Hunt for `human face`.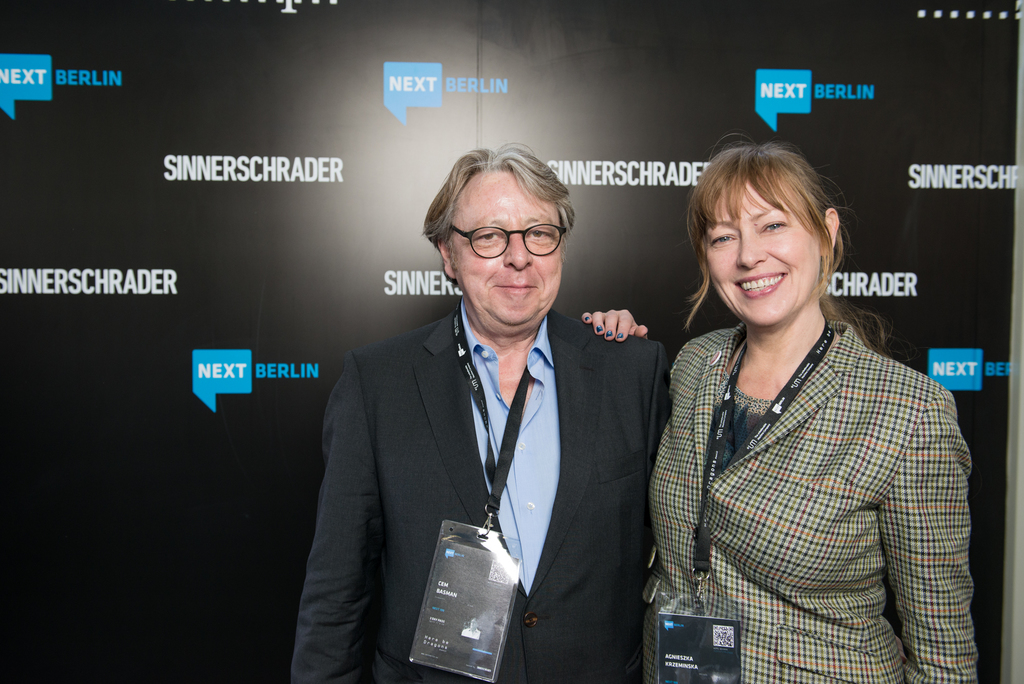
Hunted down at {"x1": 449, "y1": 170, "x2": 561, "y2": 327}.
